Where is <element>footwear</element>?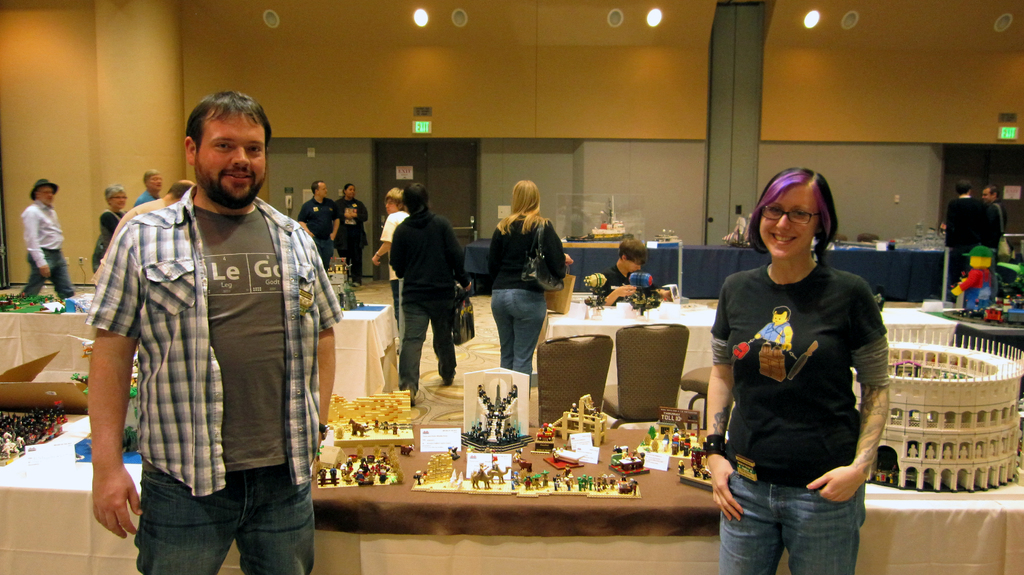
crop(350, 281, 362, 290).
